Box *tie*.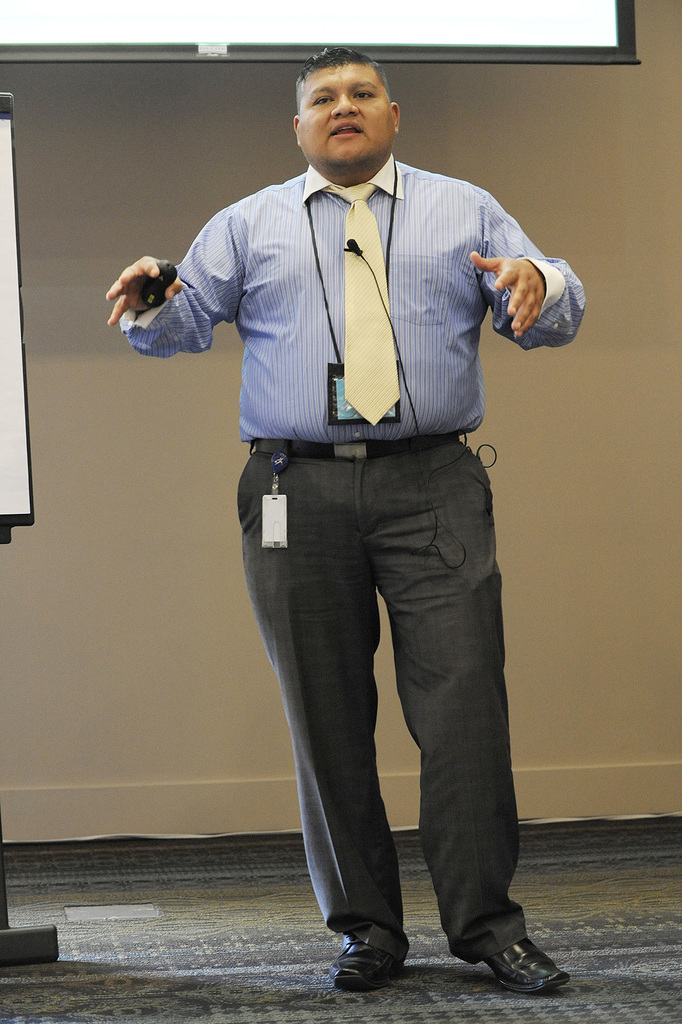
{"left": 322, "top": 175, "right": 402, "bottom": 428}.
